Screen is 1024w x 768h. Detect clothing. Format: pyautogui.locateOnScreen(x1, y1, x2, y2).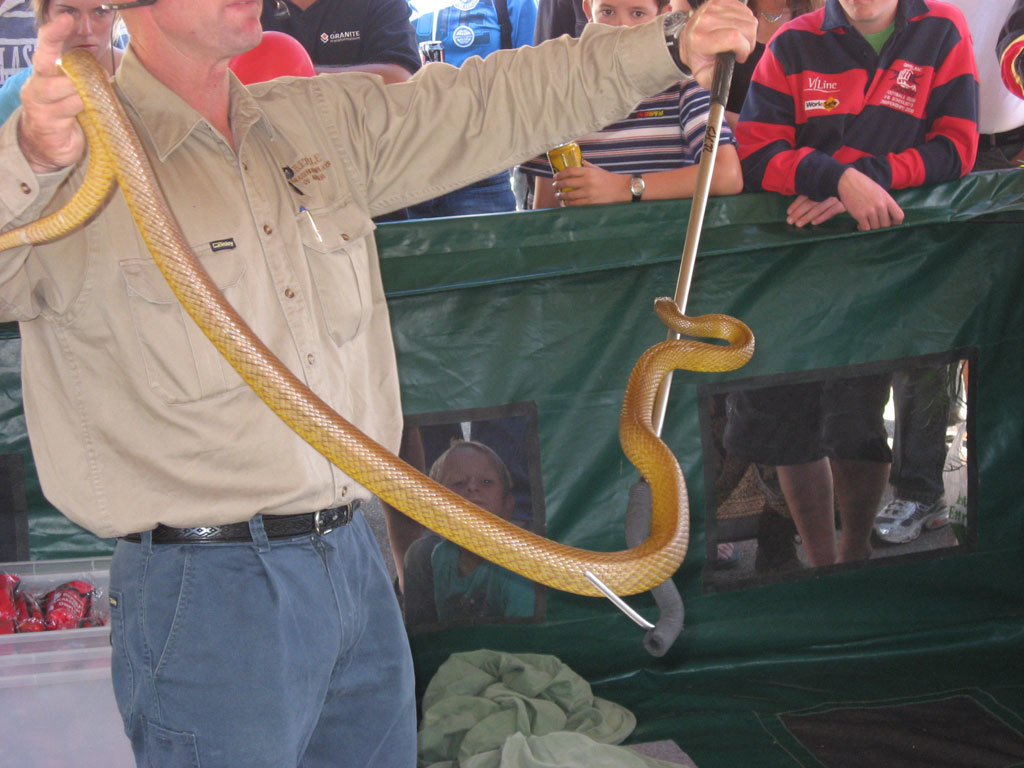
pyautogui.locateOnScreen(518, 61, 742, 173).
